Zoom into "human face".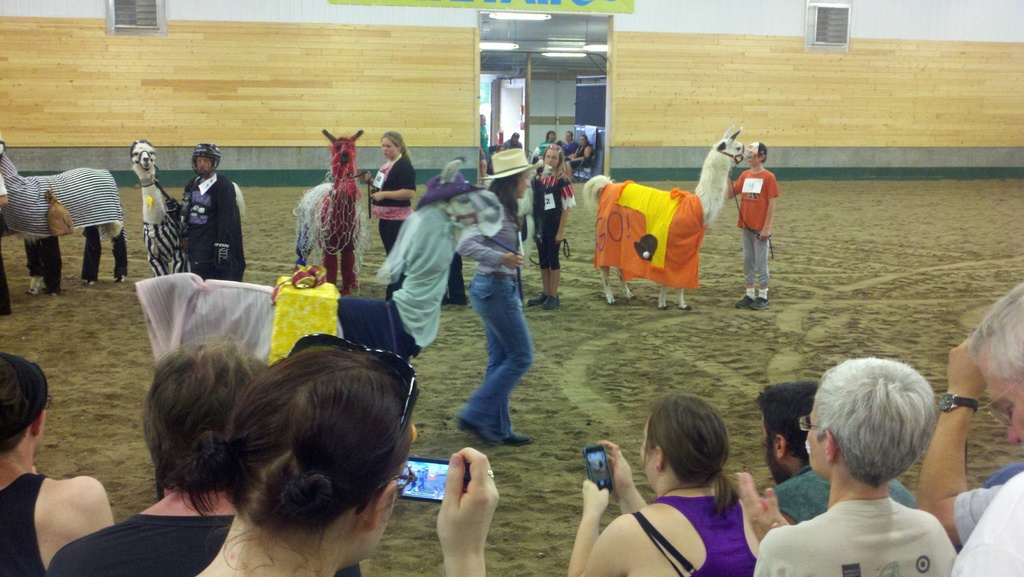
Zoom target: left=515, top=170, right=529, bottom=200.
